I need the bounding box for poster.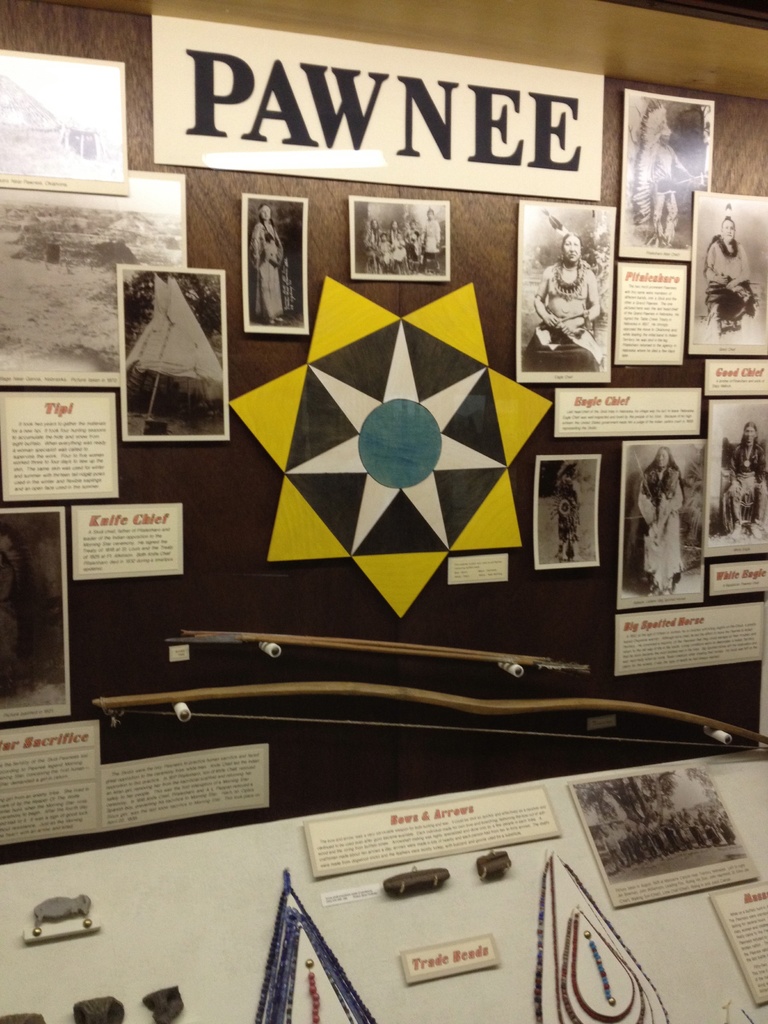
Here it is: [x1=109, y1=263, x2=229, y2=436].
